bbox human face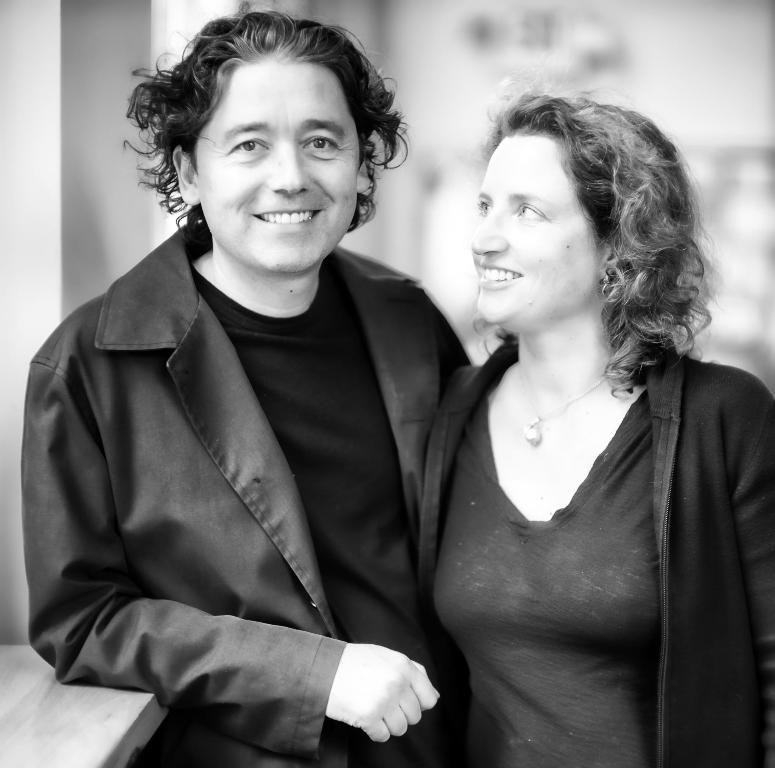
463 133 601 329
